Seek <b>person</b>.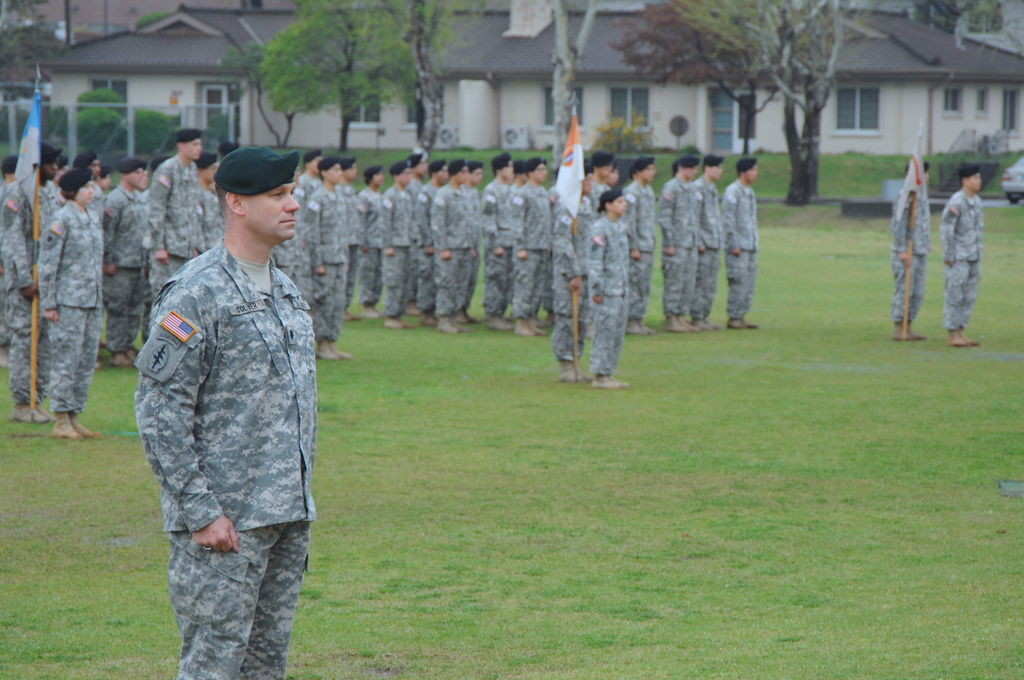
<box>658,160,695,331</box>.
